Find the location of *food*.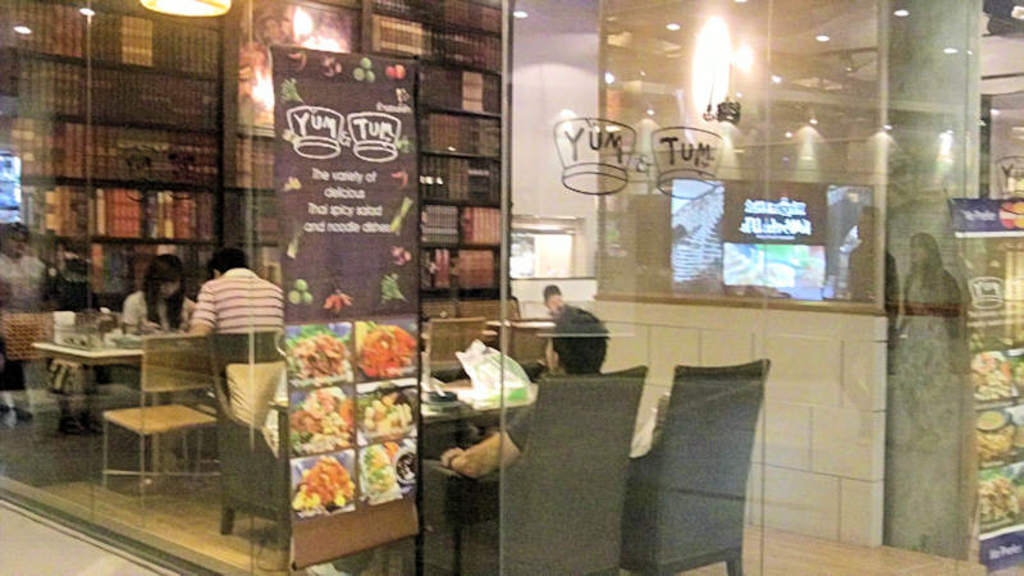
Location: region(358, 439, 407, 504).
